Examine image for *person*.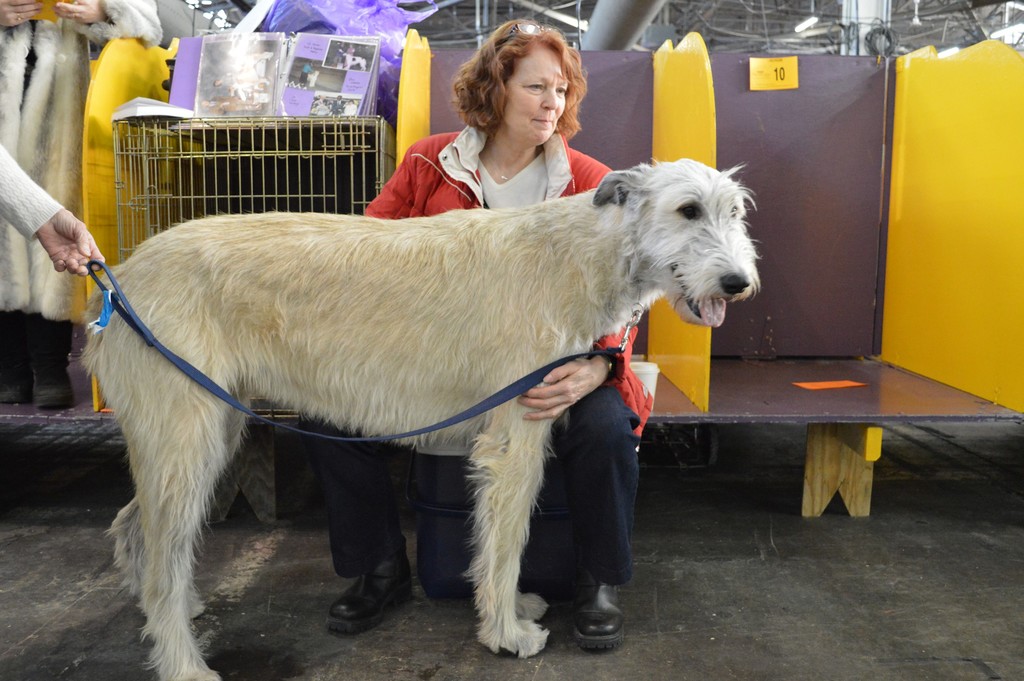
Examination result: {"x1": 288, "y1": 16, "x2": 666, "y2": 648}.
